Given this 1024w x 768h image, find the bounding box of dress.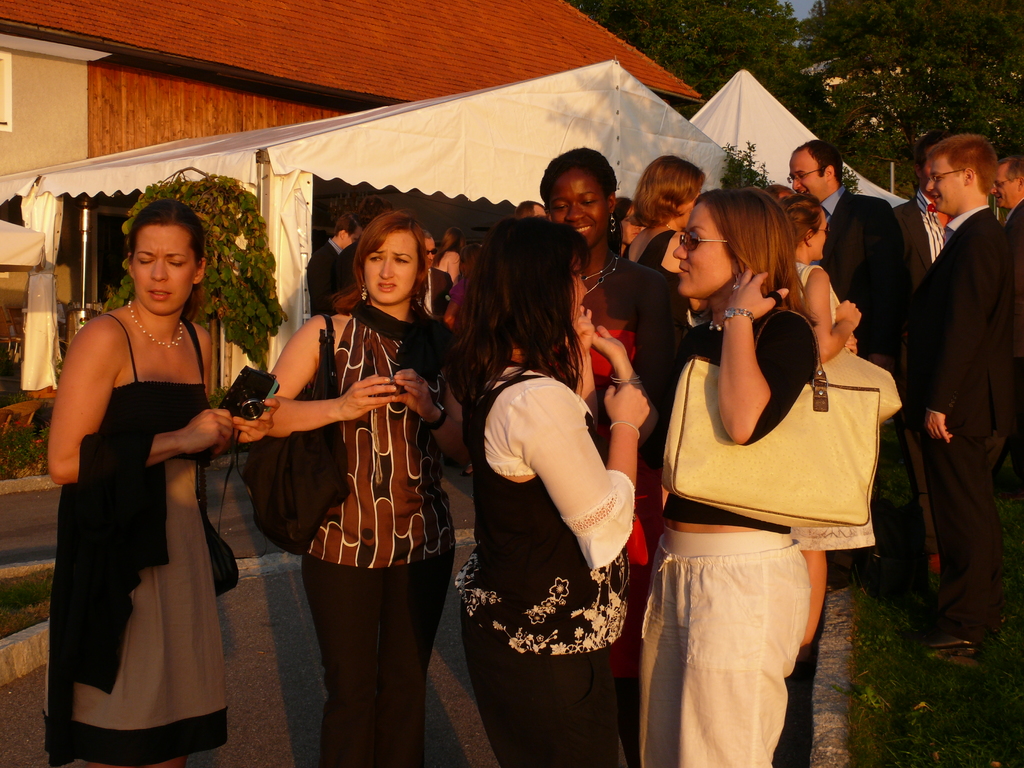
pyautogui.locateOnScreen(789, 259, 877, 552).
